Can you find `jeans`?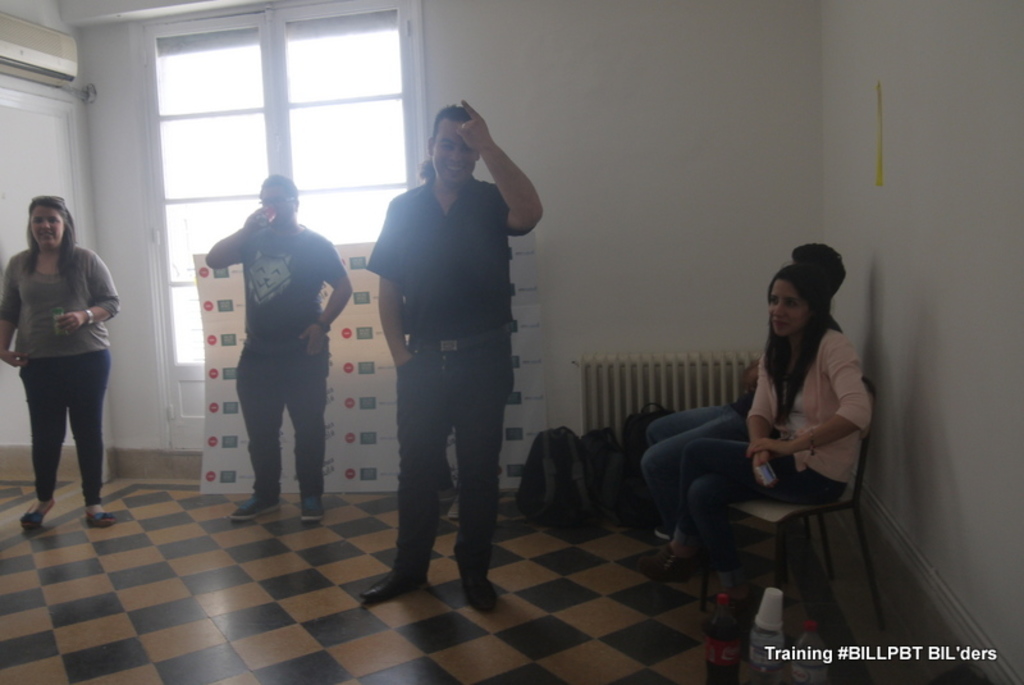
Yes, bounding box: box=[639, 406, 754, 528].
